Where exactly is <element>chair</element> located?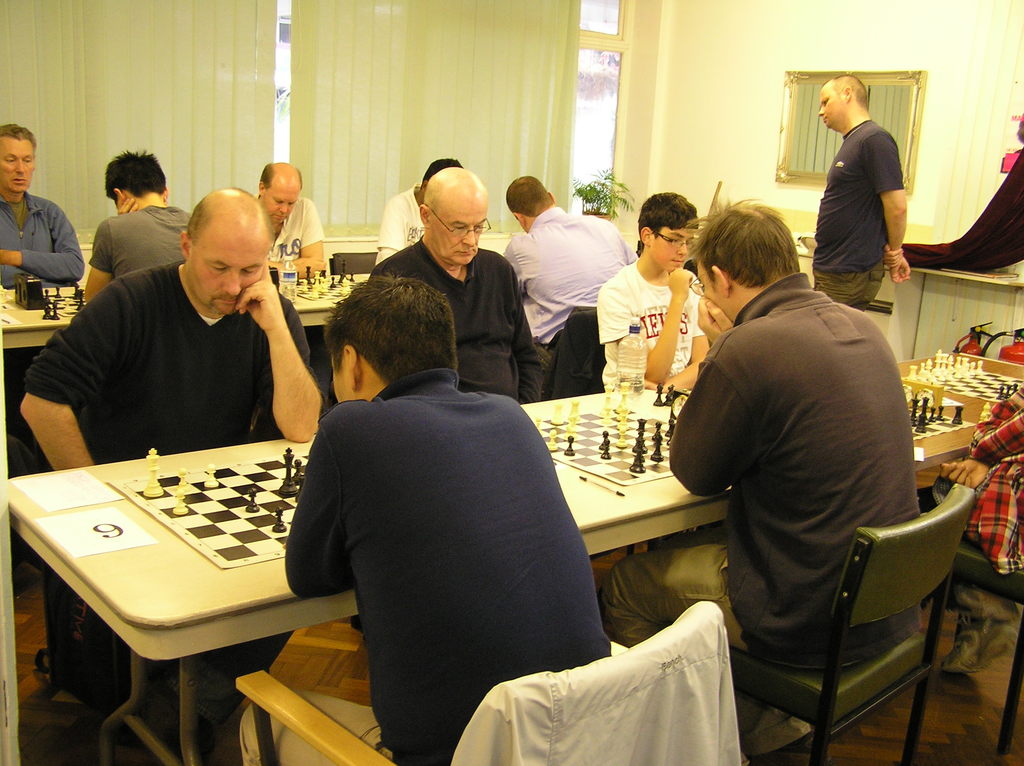
Its bounding box is Rect(905, 529, 1023, 762).
